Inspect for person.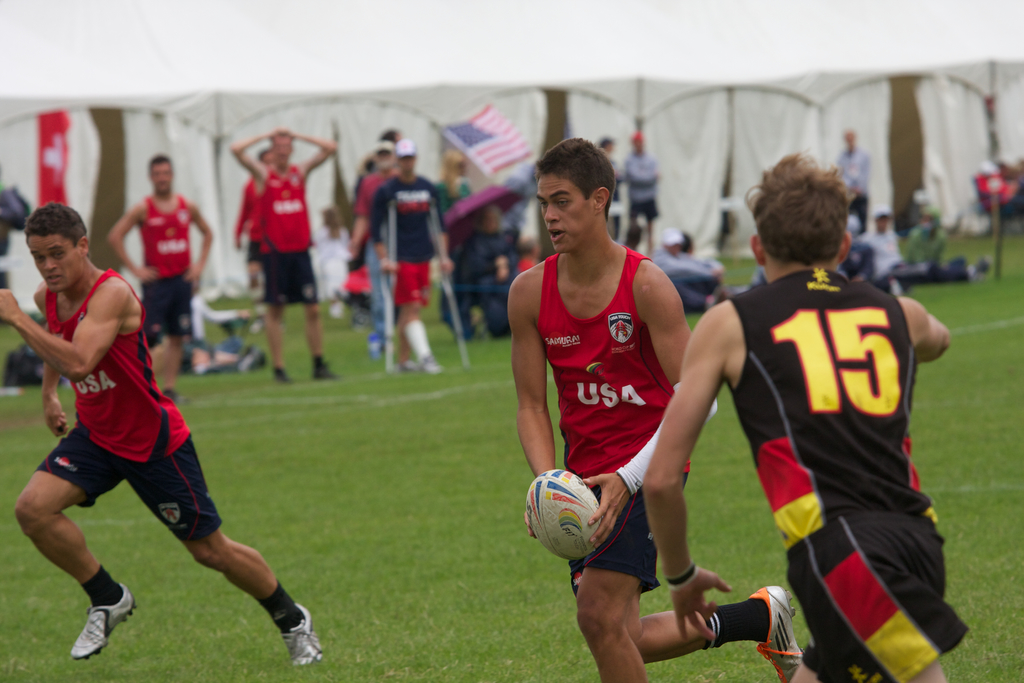
Inspection: l=648, t=226, r=730, b=317.
